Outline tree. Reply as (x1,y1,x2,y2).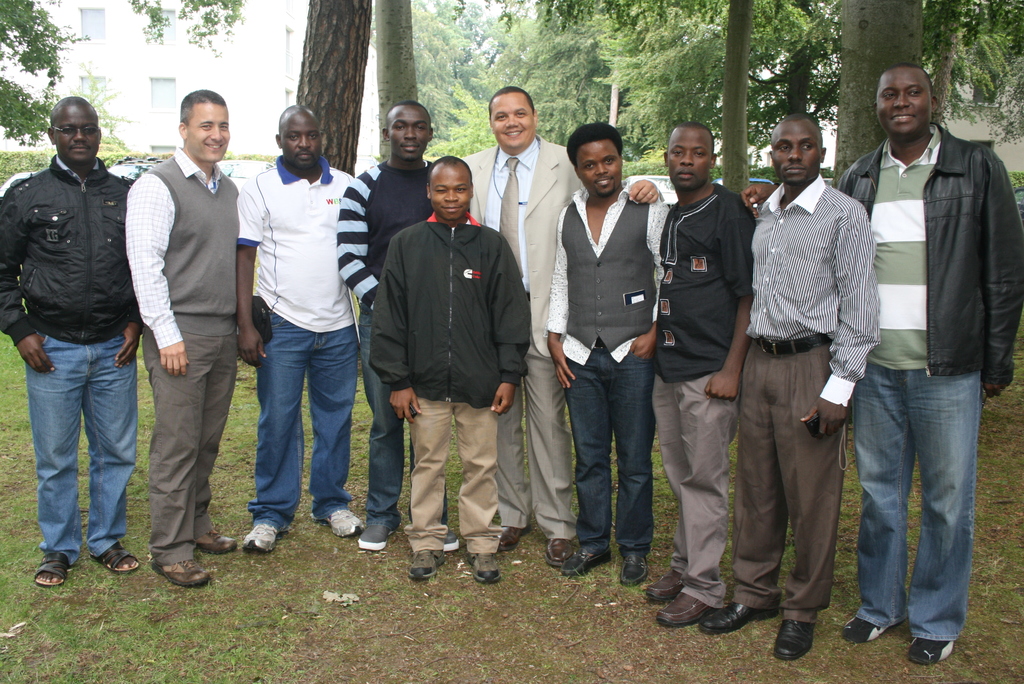
(498,0,602,151).
